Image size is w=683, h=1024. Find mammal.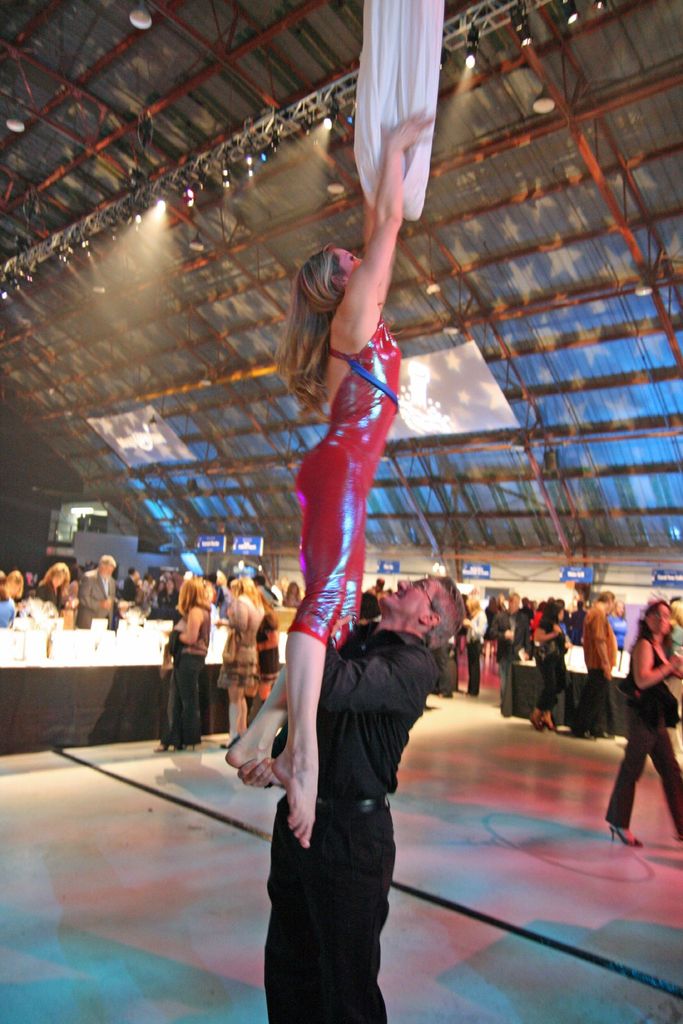
611,593,627,666.
